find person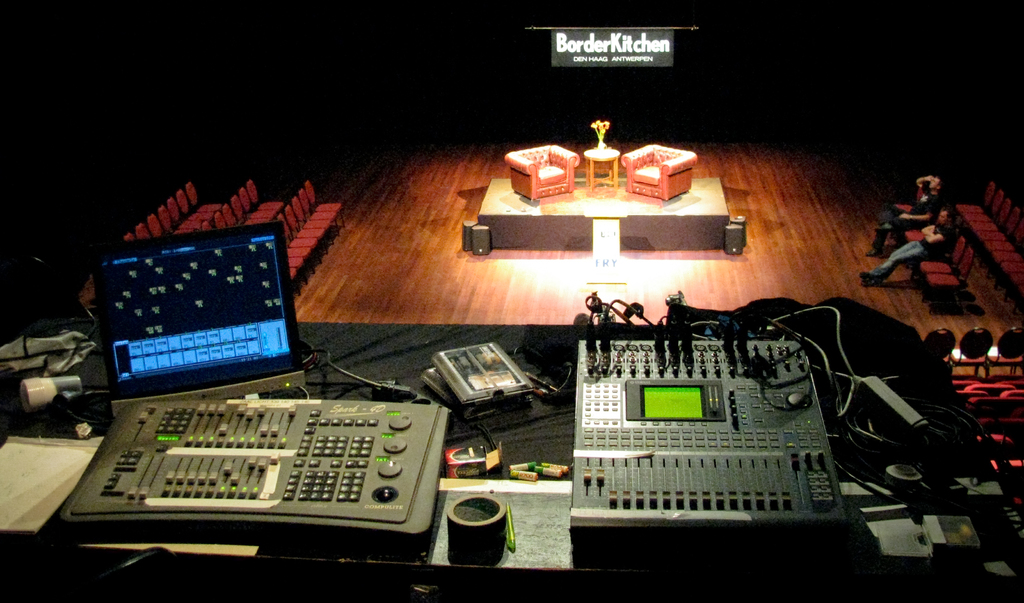
x1=857 y1=202 x2=958 y2=289
